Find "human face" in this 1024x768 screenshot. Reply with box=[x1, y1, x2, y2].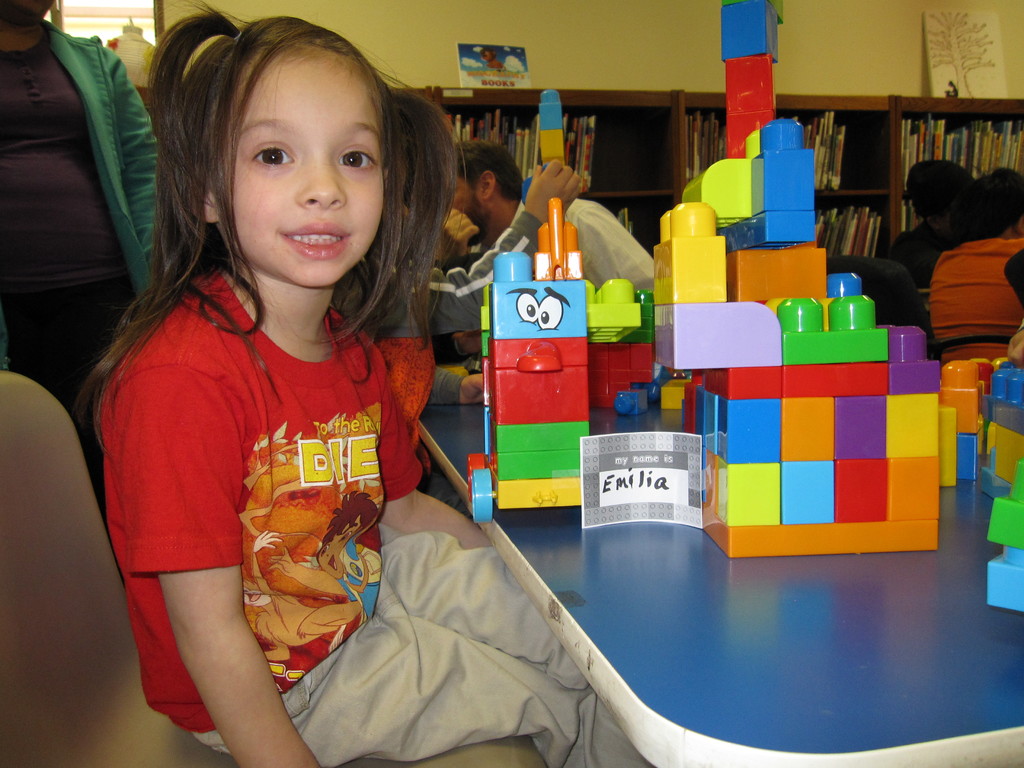
box=[448, 177, 478, 232].
